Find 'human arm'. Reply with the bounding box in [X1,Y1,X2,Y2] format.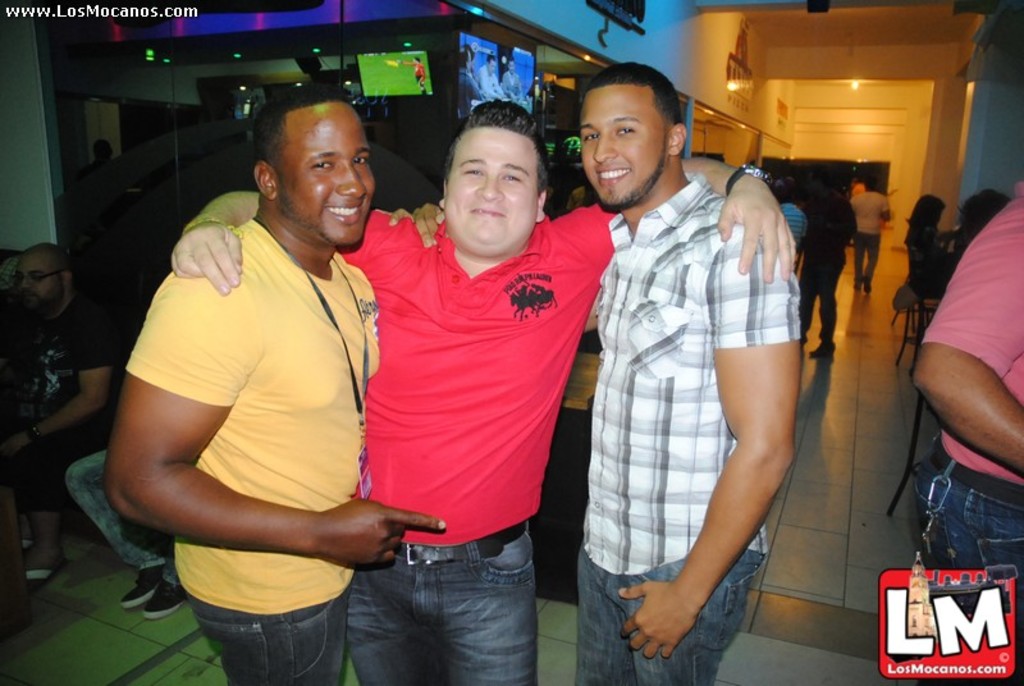
[87,265,438,562].
